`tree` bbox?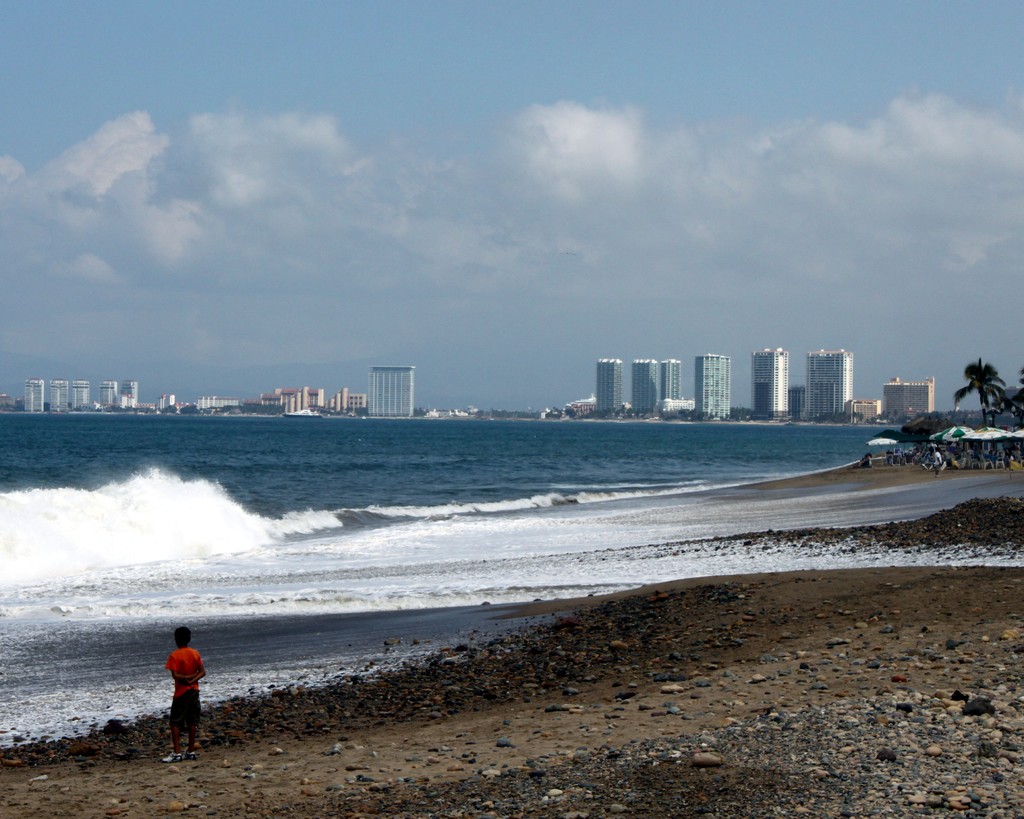
box=[999, 362, 1023, 432]
